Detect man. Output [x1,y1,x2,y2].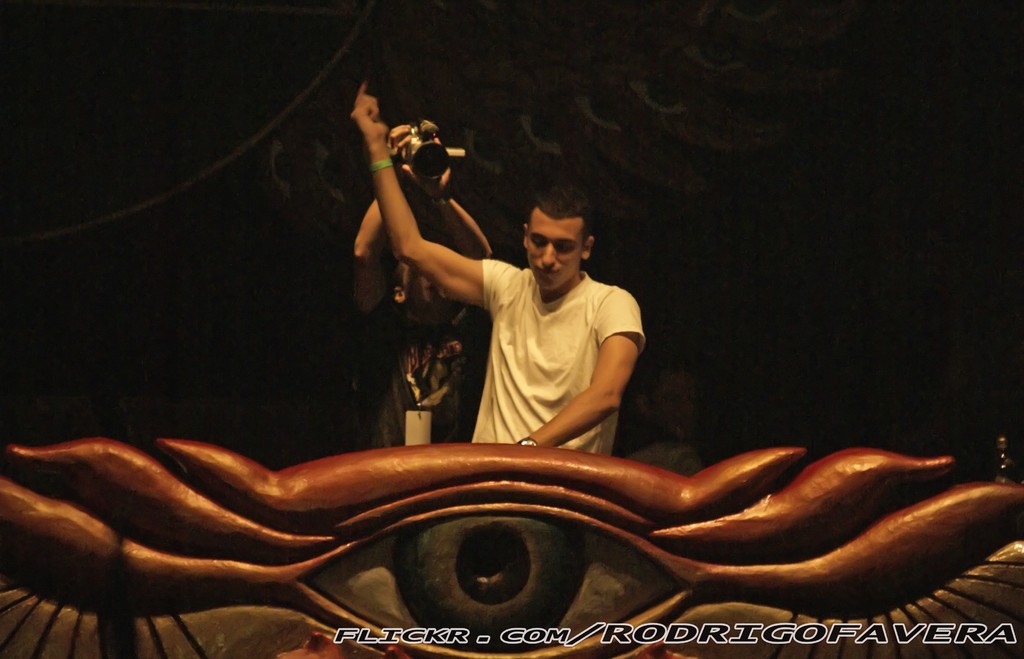
[339,120,500,452].
